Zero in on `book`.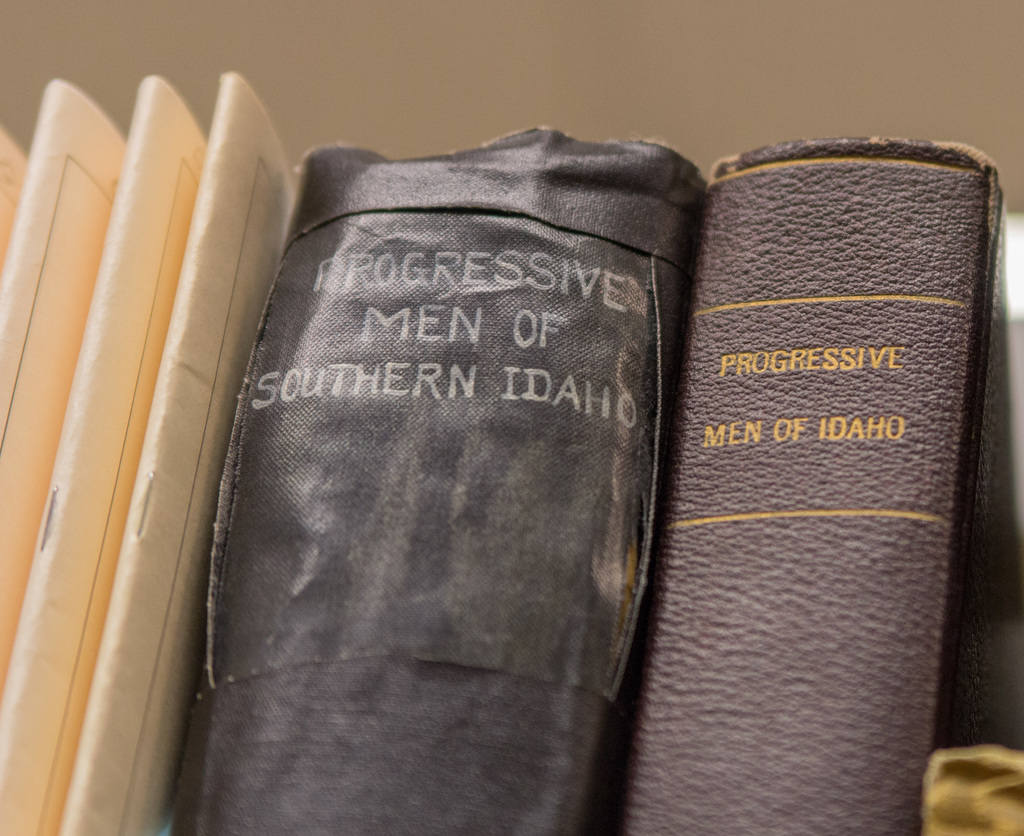
Zeroed in: {"x1": 0, "y1": 73, "x2": 121, "y2": 716}.
